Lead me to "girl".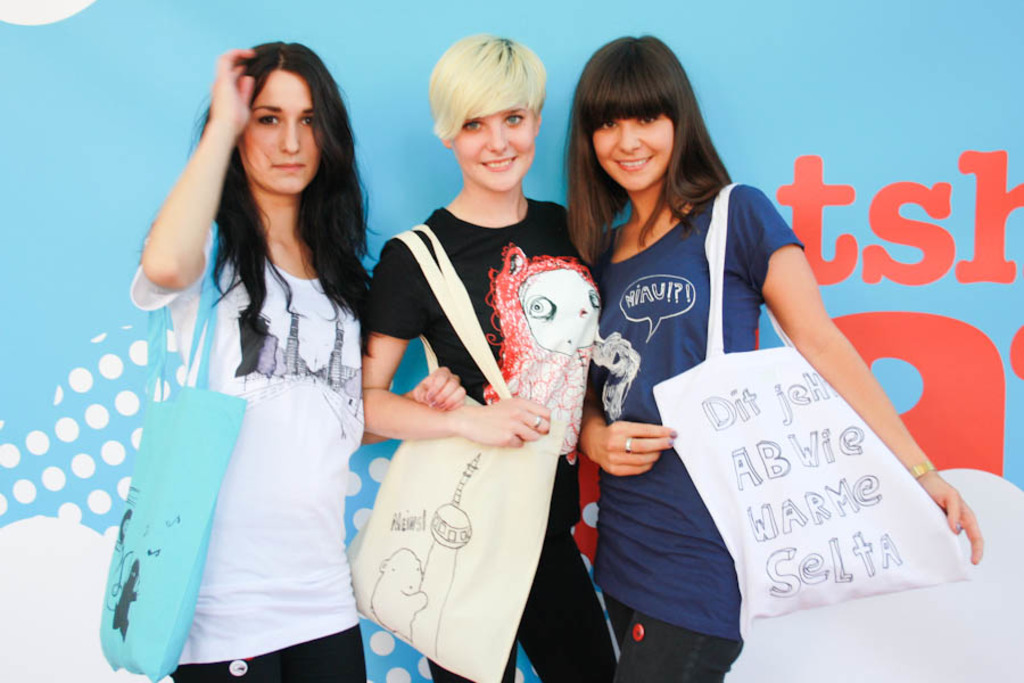
Lead to [131, 40, 466, 682].
